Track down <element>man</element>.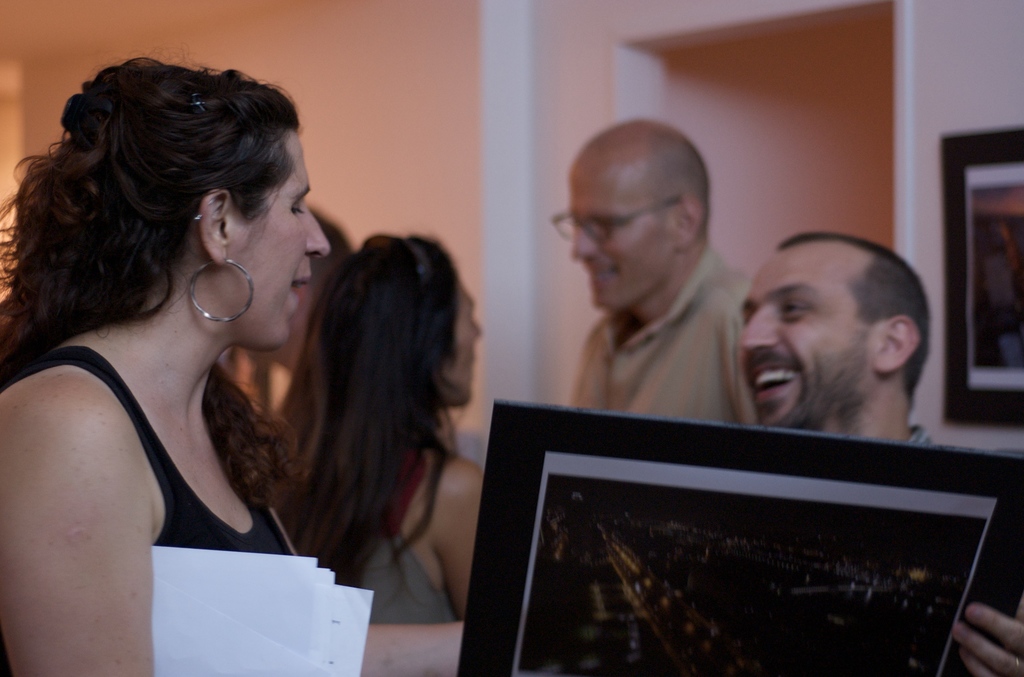
Tracked to <region>682, 224, 973, 482</region>.
